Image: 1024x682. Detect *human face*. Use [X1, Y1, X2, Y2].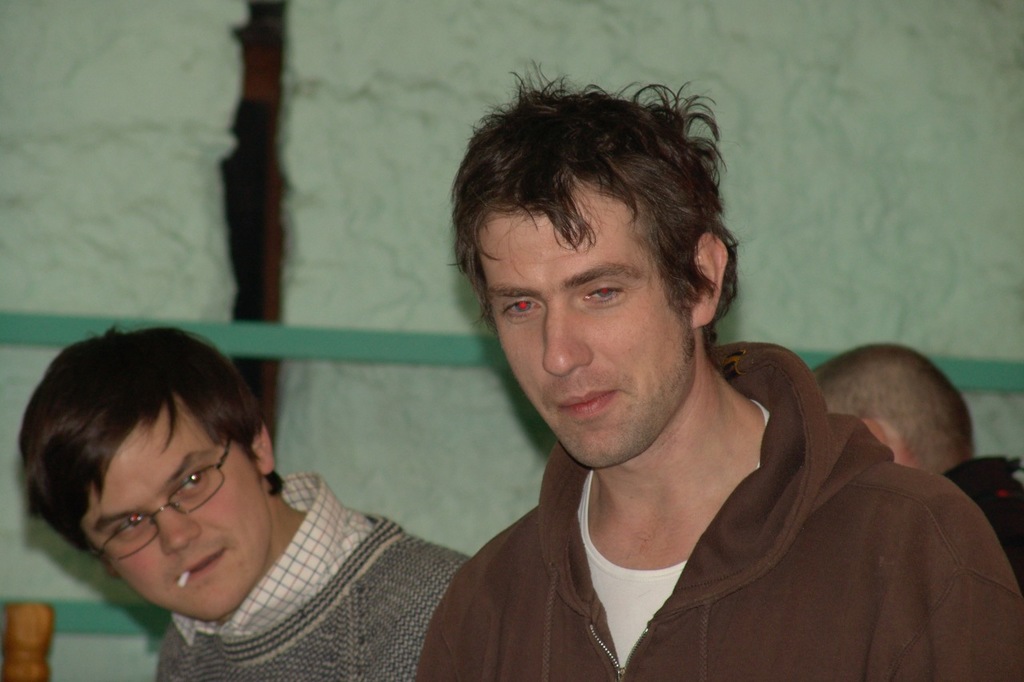
[75, 397, 273, 624].
